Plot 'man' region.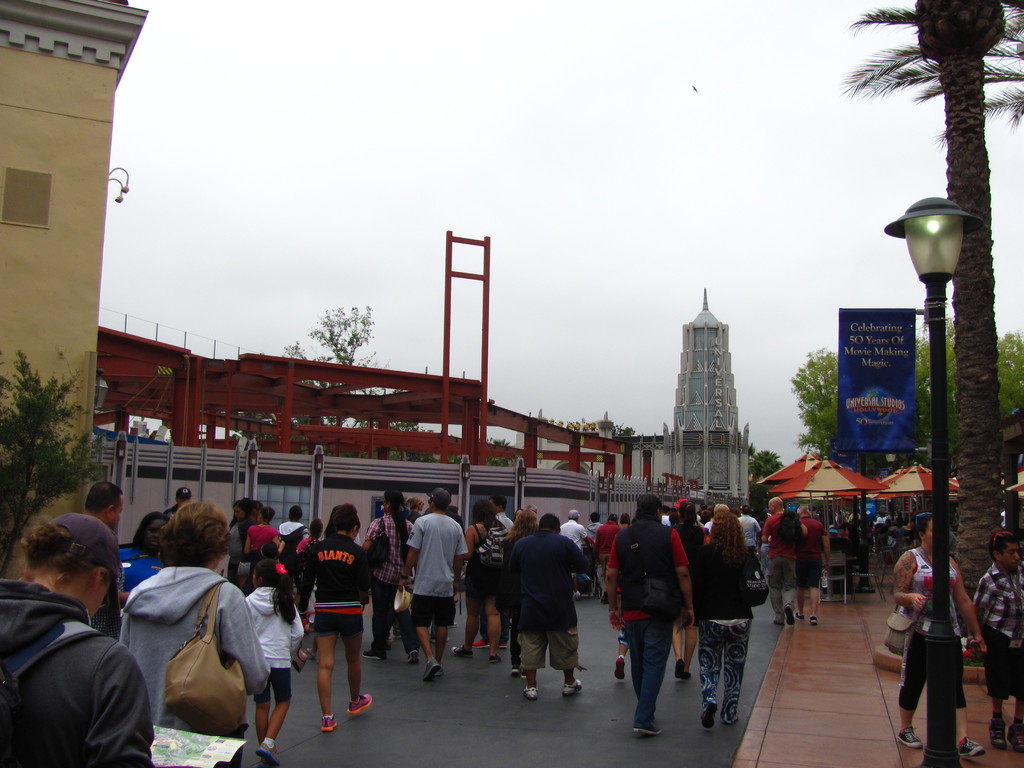
Plotted at bbox=[593, 511, 620, 602].
